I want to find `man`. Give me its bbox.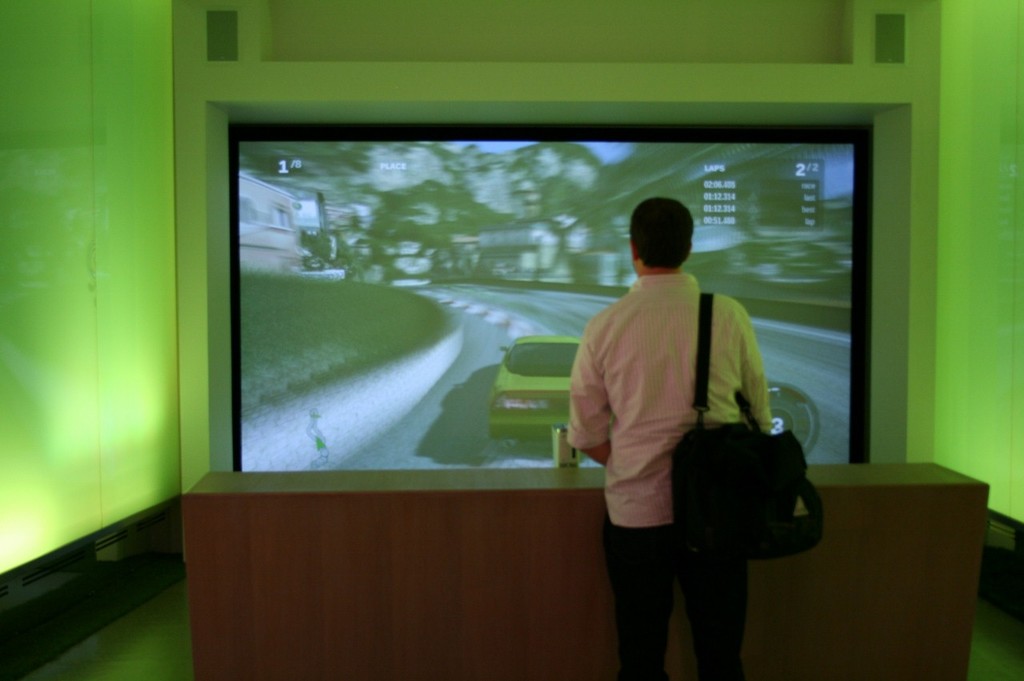
570,210,811,651.
